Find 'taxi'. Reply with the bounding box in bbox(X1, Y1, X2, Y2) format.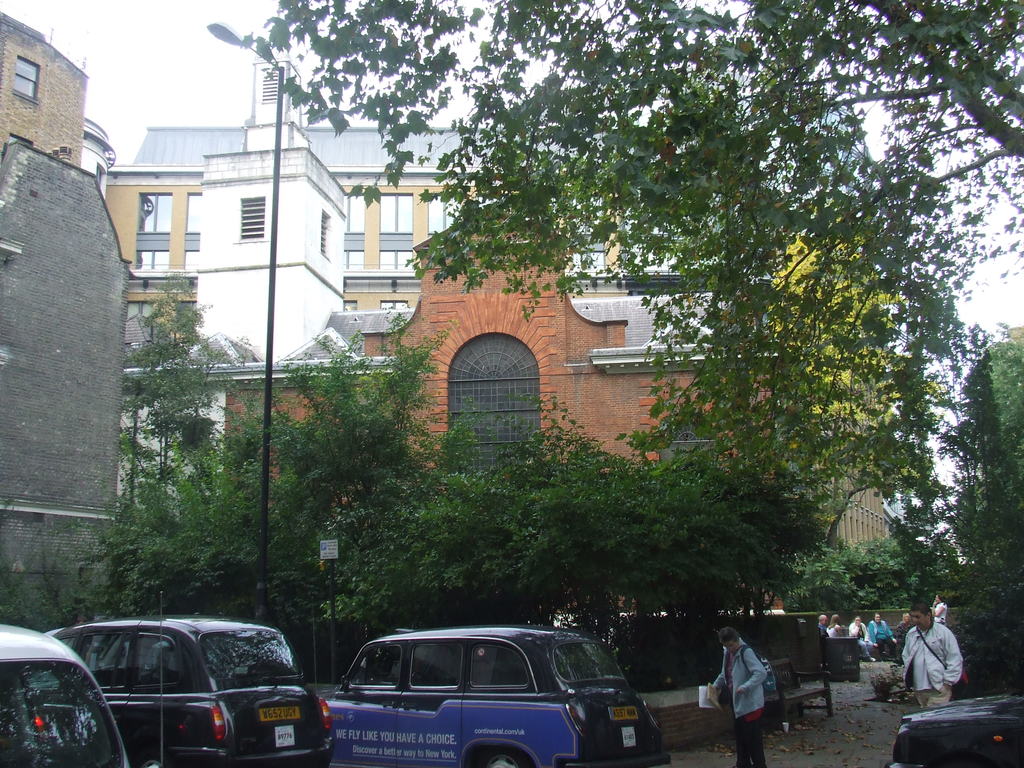
bbox(41, 610, 333, 765).
